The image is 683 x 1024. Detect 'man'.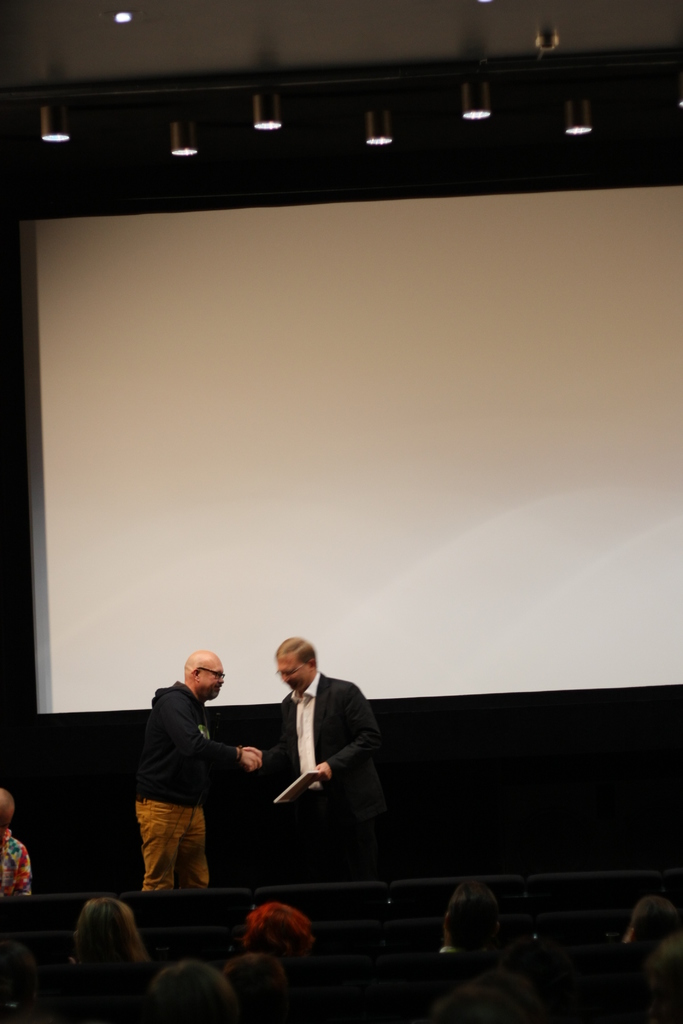
Detection: (x1=413, y1=884, x2=499, y2=977).
